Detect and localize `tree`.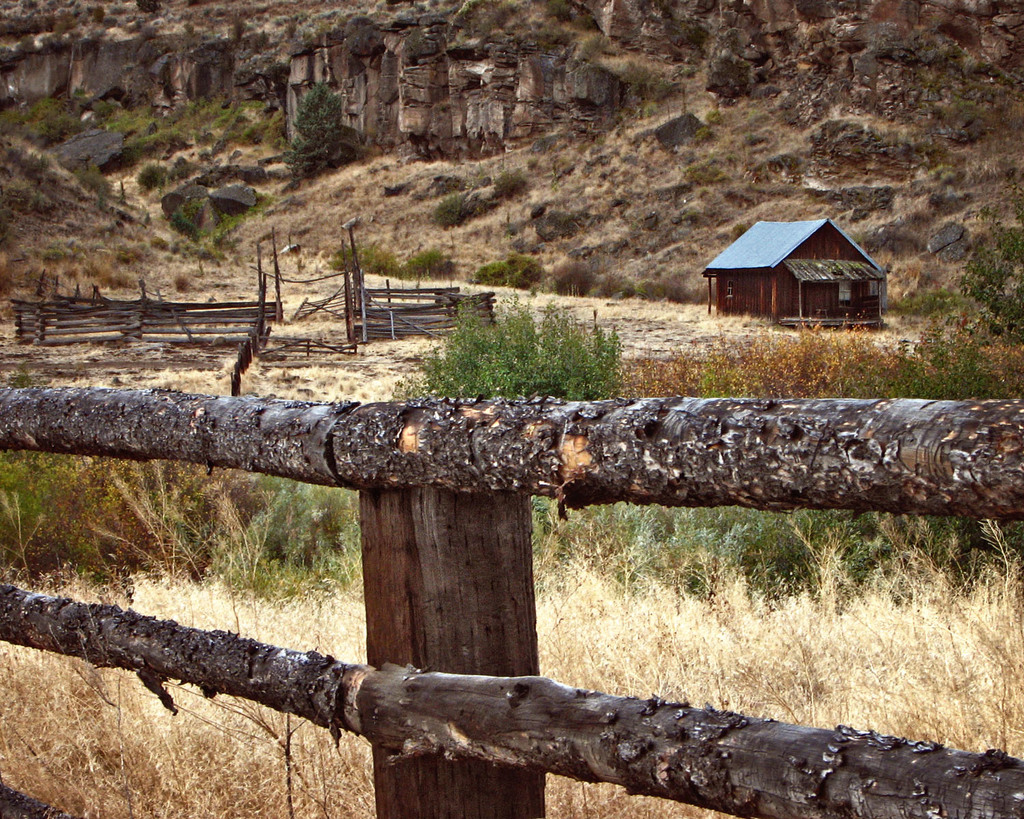
Localized at 279/79/343/177.
